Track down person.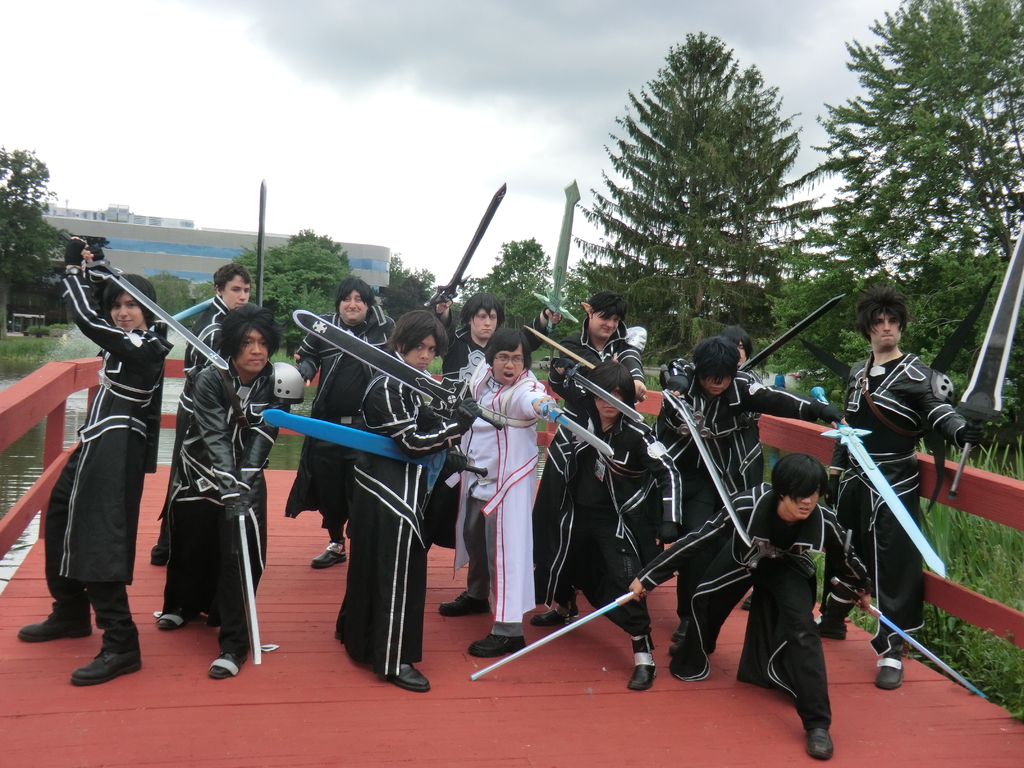
Tracked to 413:291:569:559.
